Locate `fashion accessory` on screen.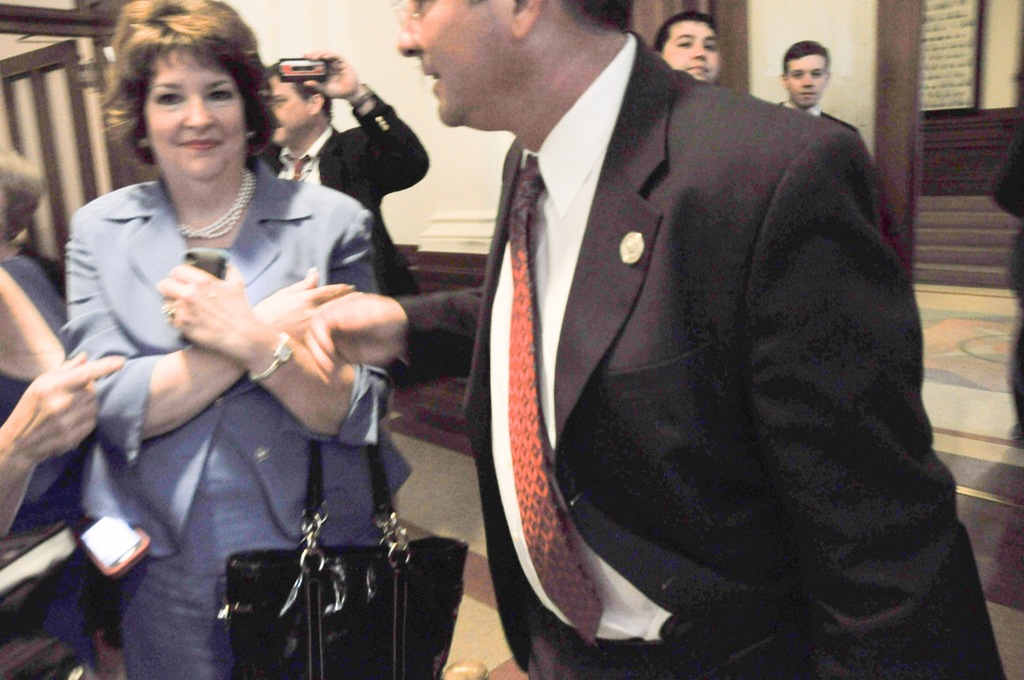
On screen at locate(352, 92, 372, 108).
